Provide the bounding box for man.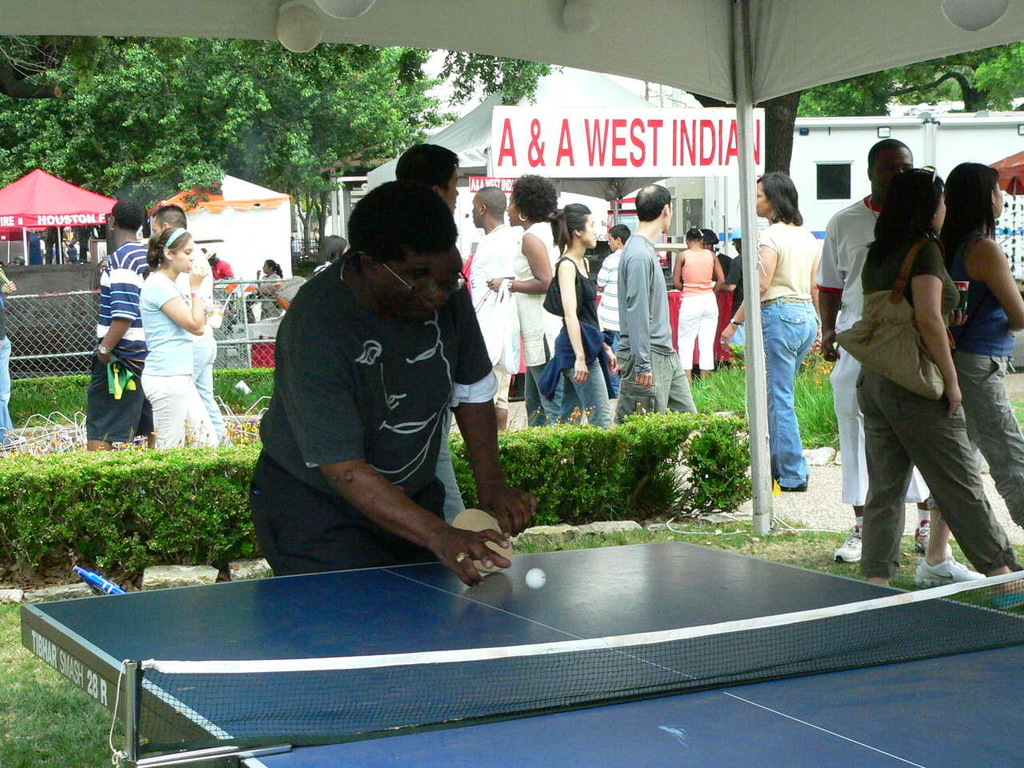
x1=607, y1=183, x2=711, y2=415.
